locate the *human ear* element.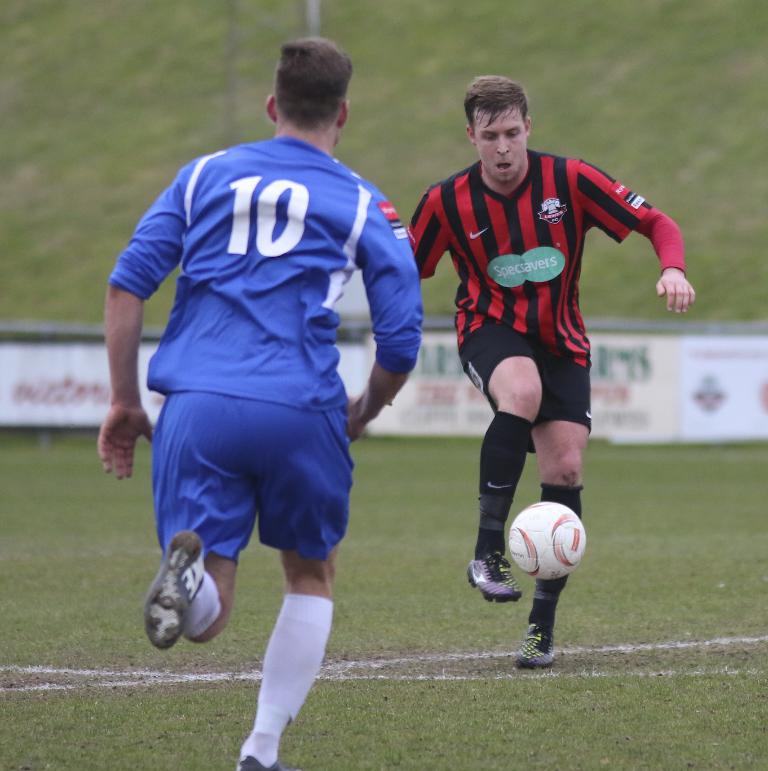
Element bbox: [x1=340, y1=102, x2=349, y2=126].
